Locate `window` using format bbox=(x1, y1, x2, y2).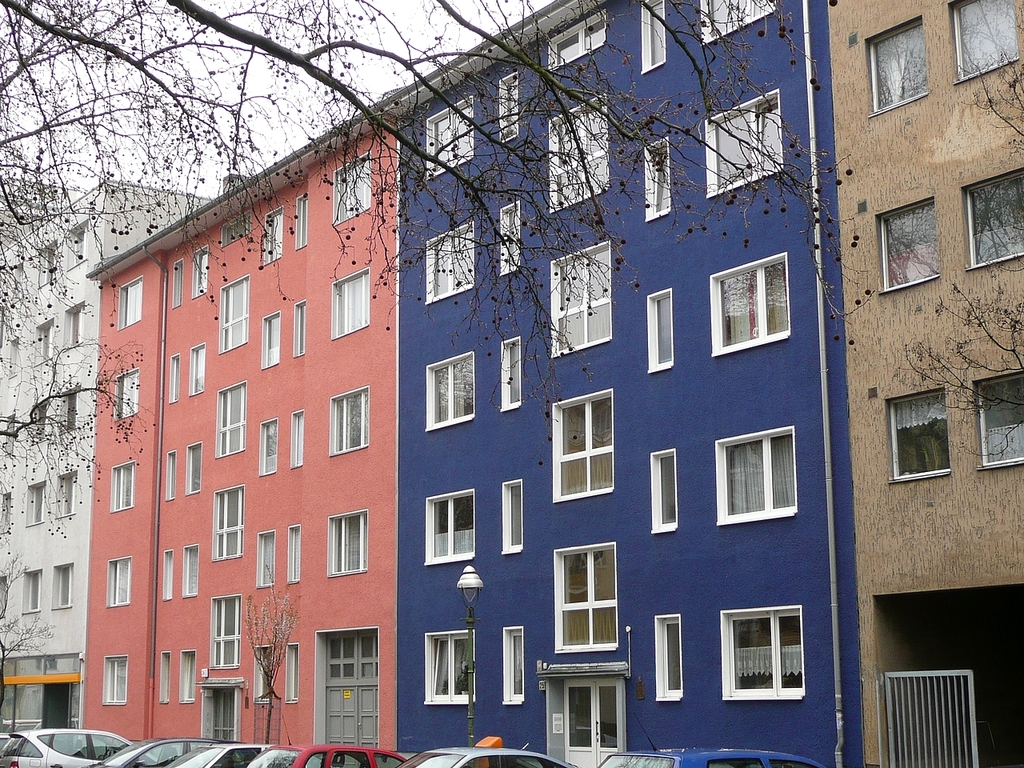
bbox=(183, 443, 201, 490).
